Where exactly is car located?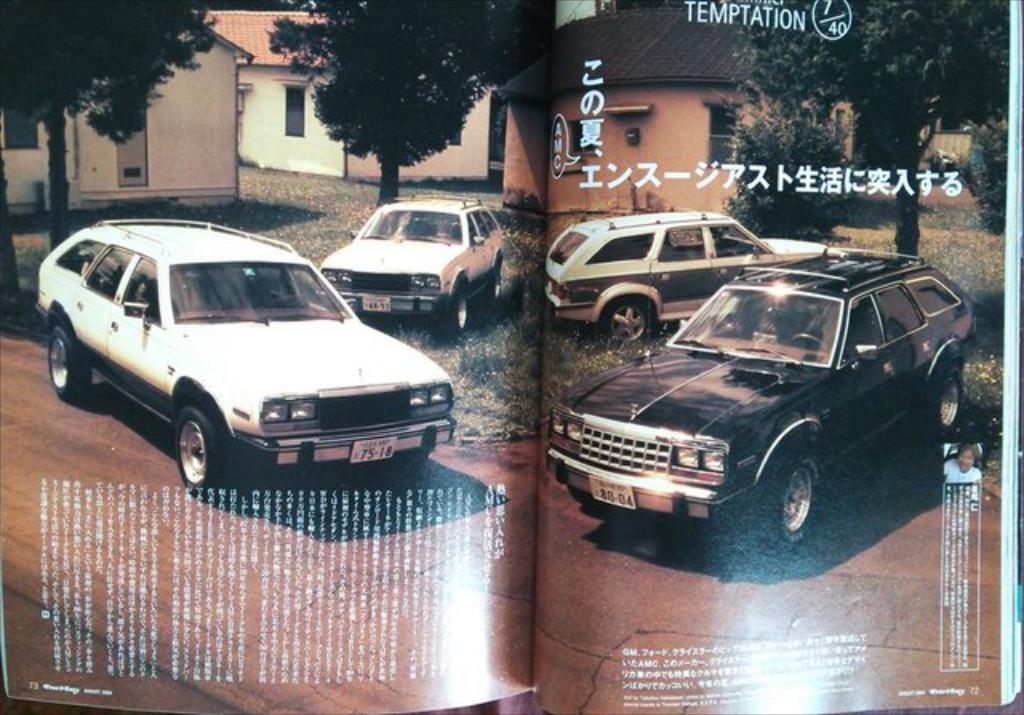
Its bounding box is <box>544,200,837,342</box>.
